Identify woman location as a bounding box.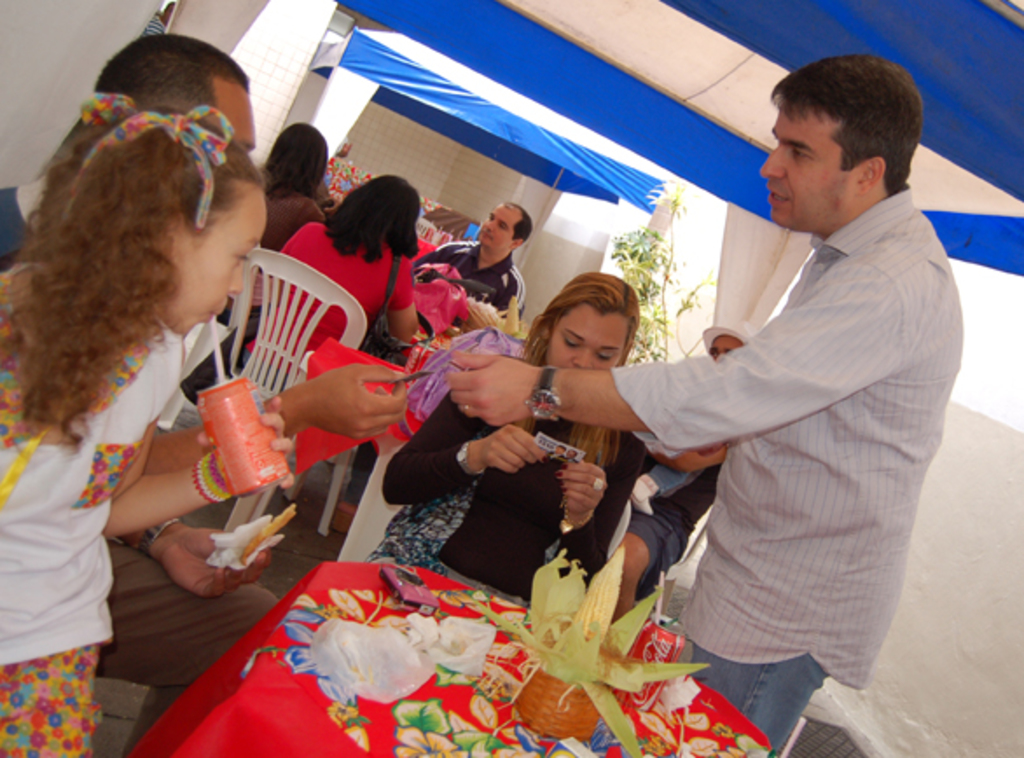
<box>246,121,339,269</box>.
